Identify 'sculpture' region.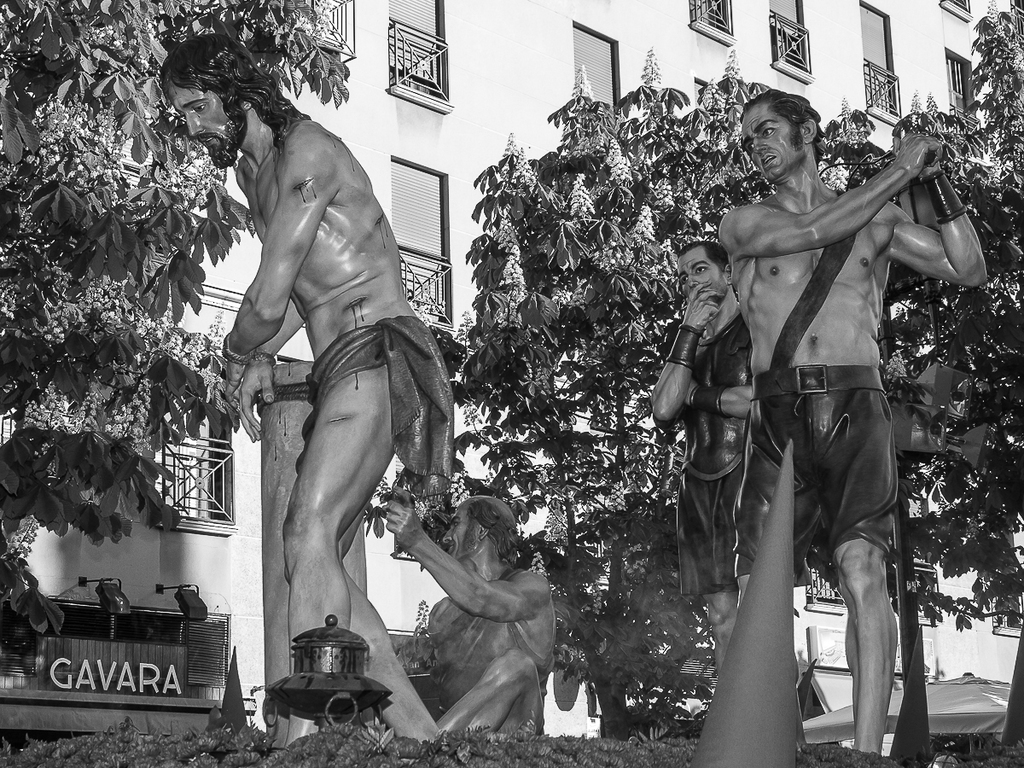
Region: [x1=381, y1=491, x2=562, y2=741].
